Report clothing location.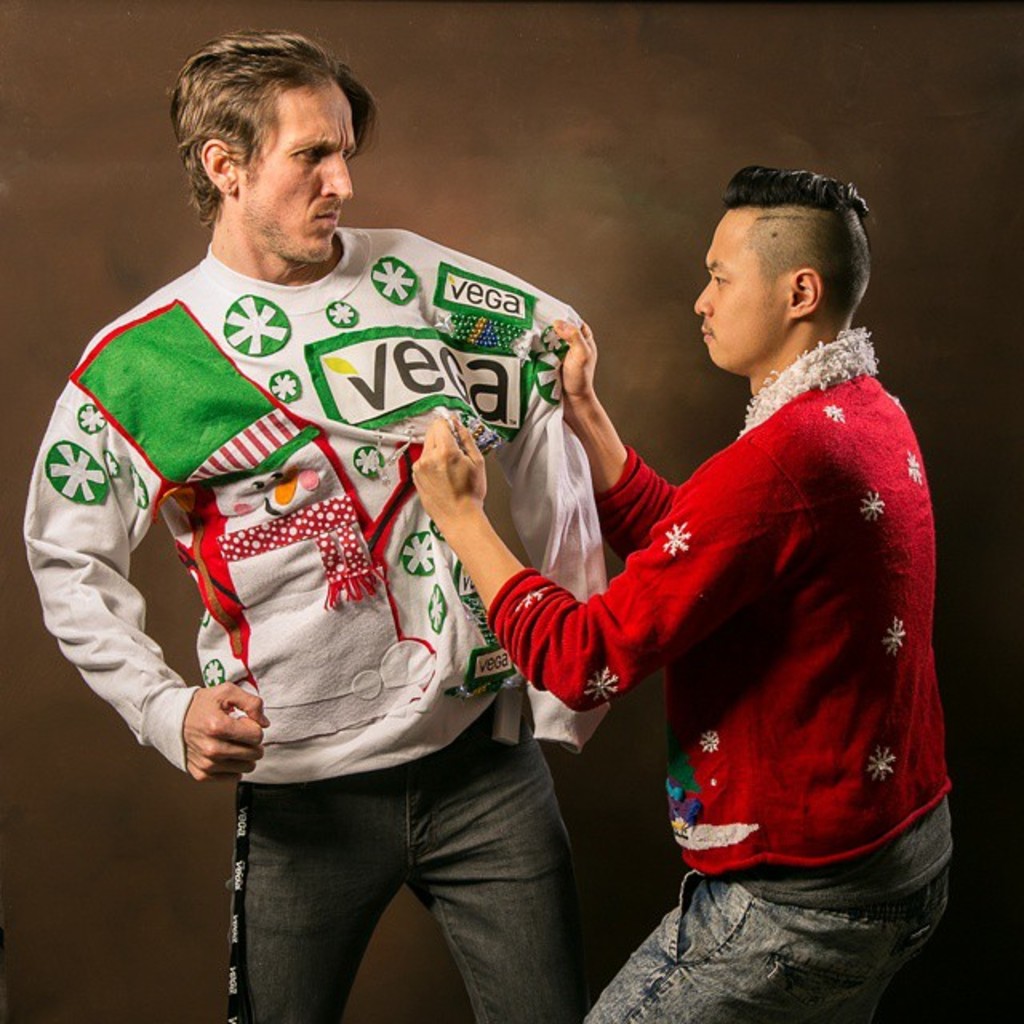
Report: 77:205:579:824.
